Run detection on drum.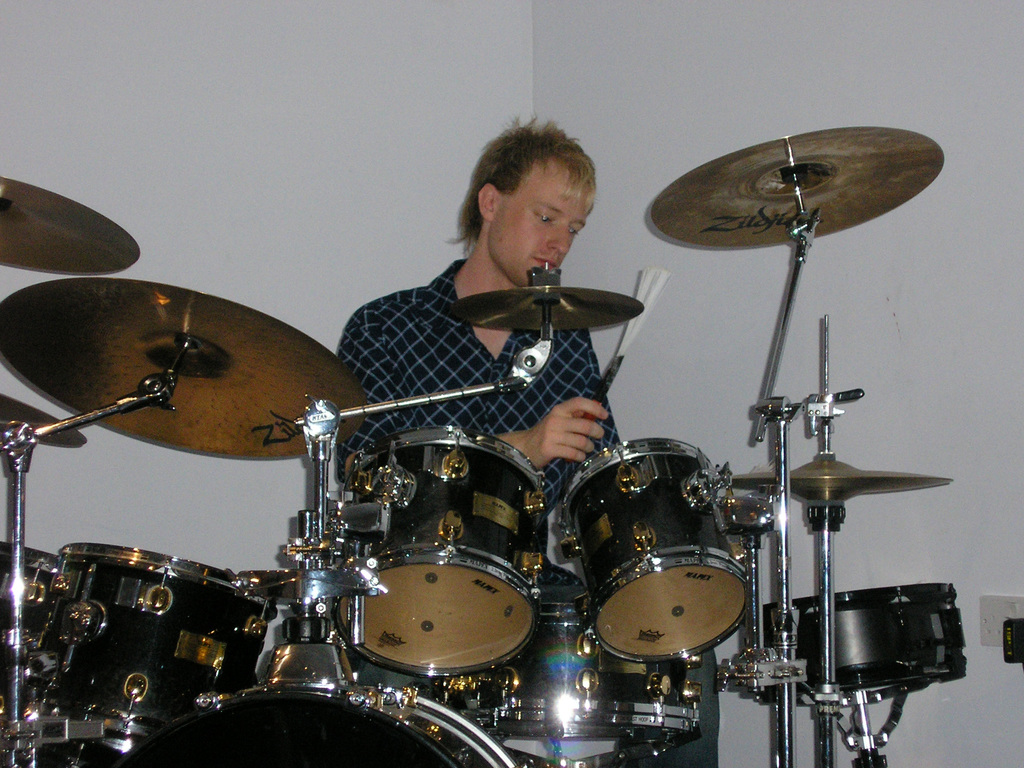
Result: 0 539 56 728.
